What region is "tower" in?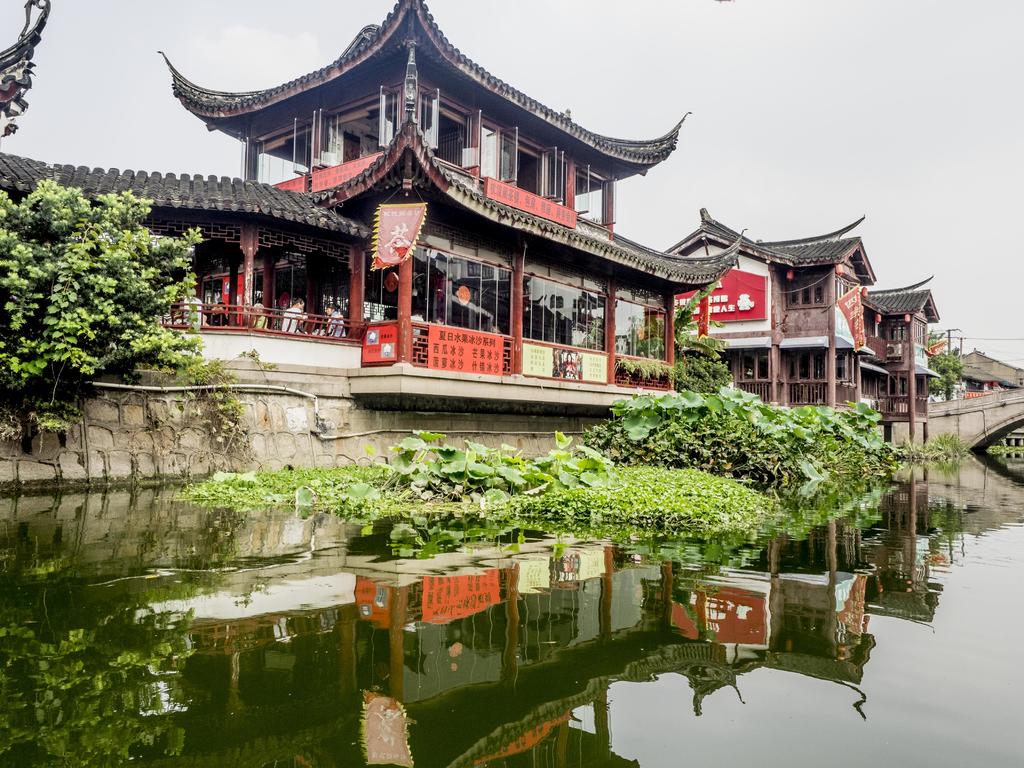
165 0 740 395.
